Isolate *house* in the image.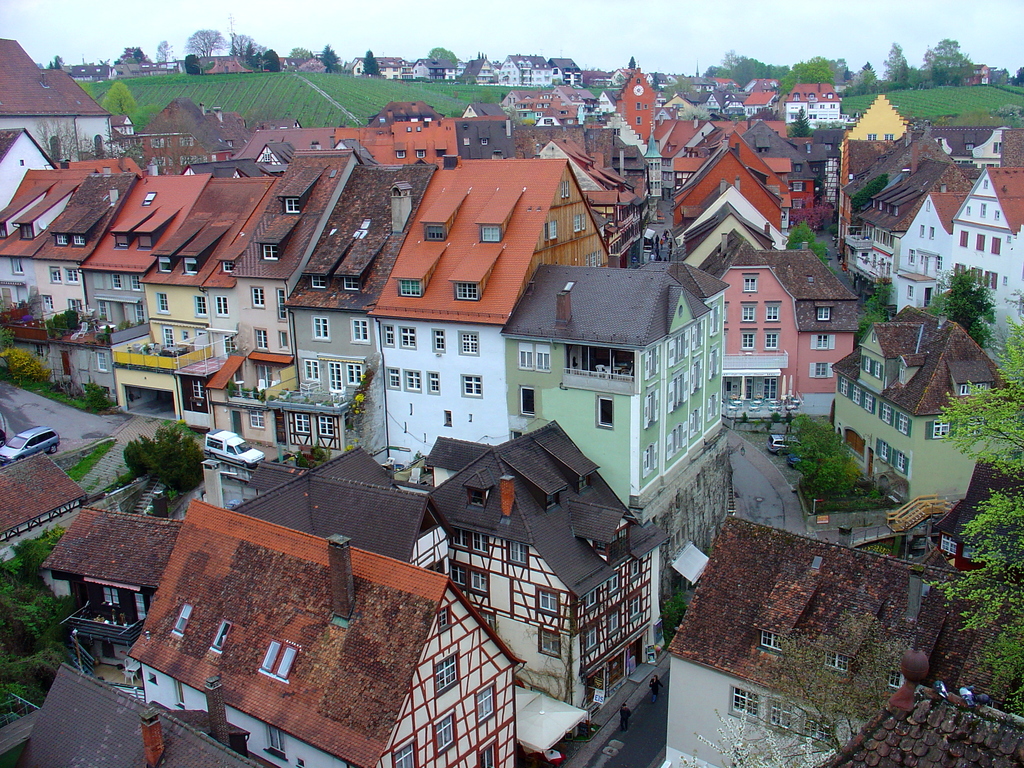
Isolated region: box=[0, 167, 116, 337].
